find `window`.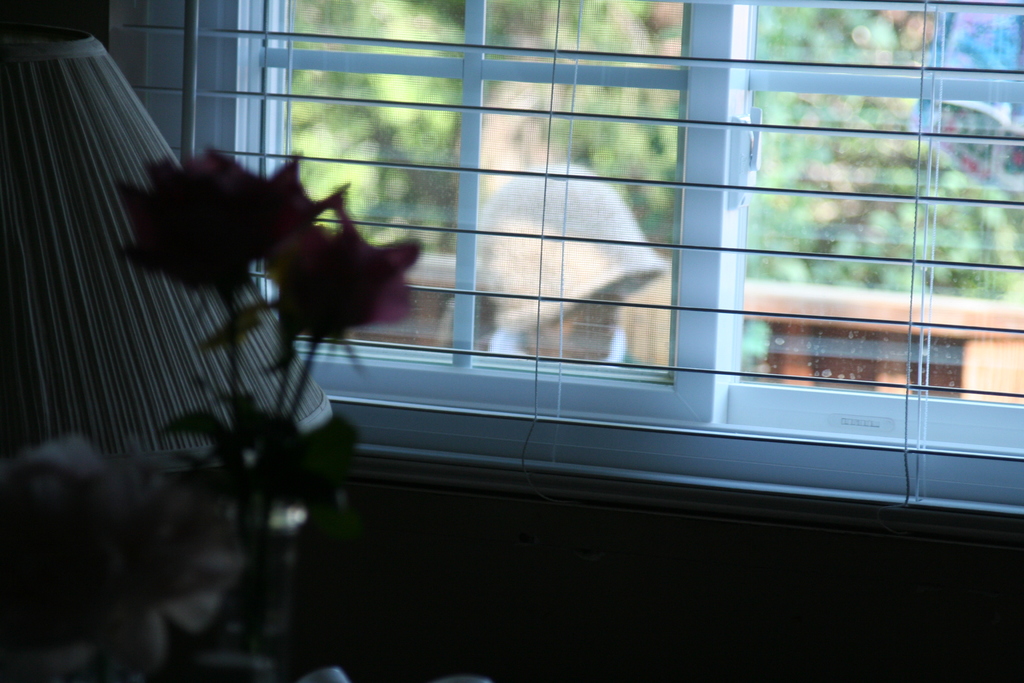
[232,0,1023,500].
